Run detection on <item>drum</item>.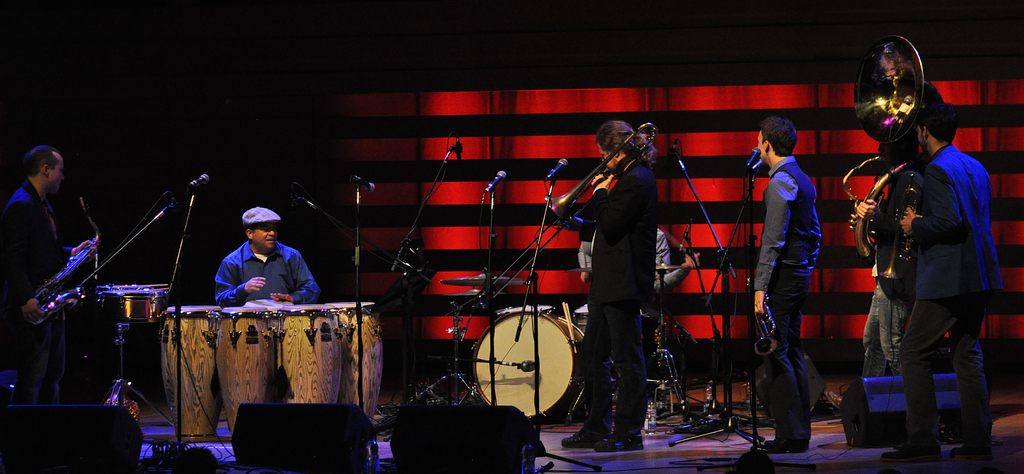
Result: <bbox>474, 308, 588, 423</bbox>.
